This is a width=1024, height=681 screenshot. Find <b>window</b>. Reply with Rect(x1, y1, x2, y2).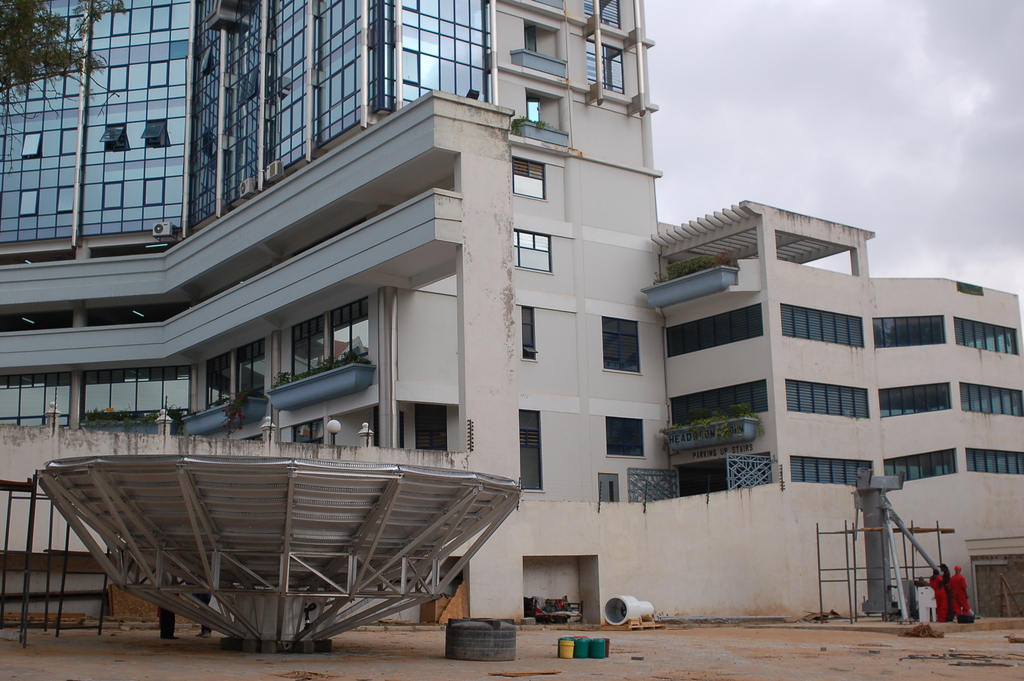
Rect(600, 315, 641, 373).
